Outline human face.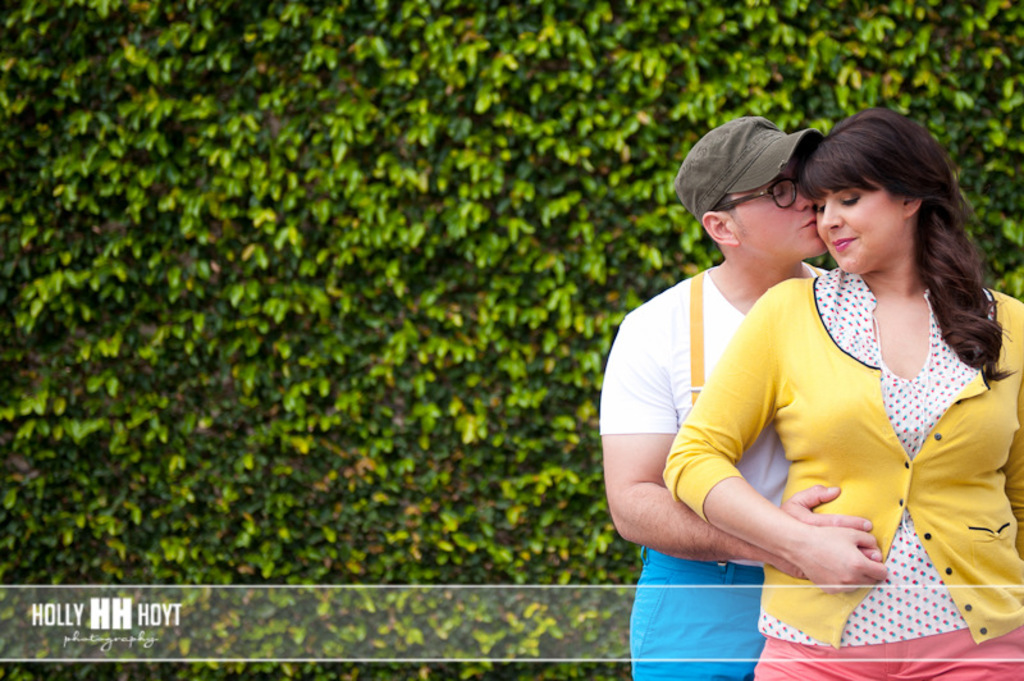
Outline: [737, 157, 835, 270].
